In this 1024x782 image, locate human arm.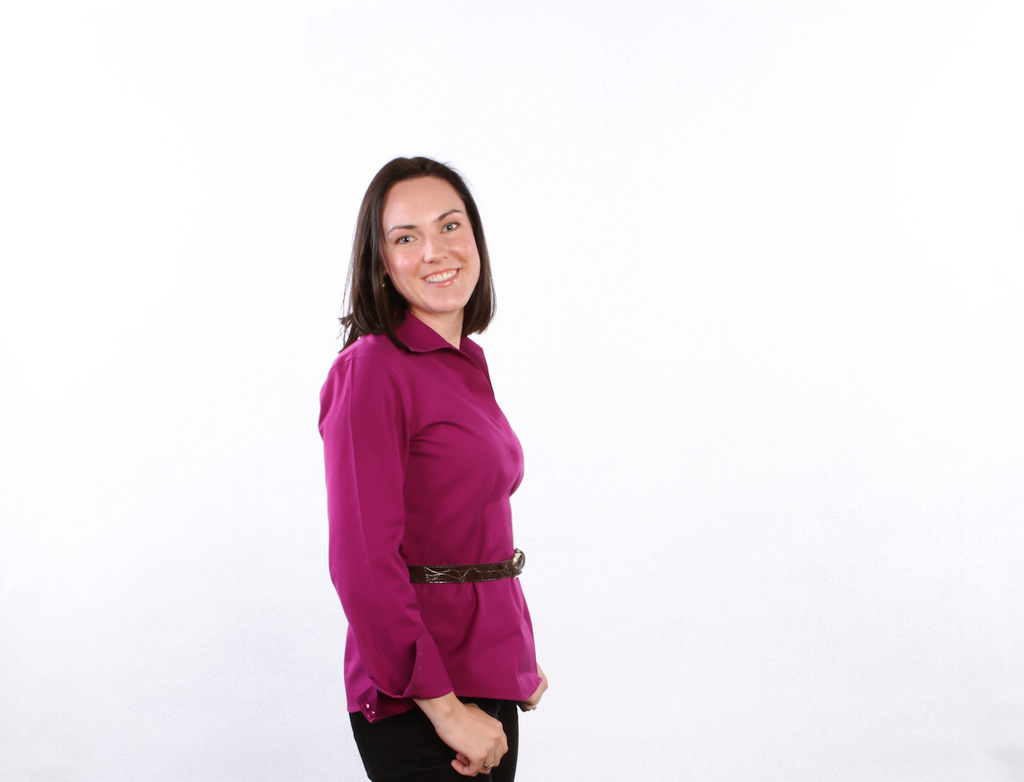
Bounding box: locate(330, 359, 510, 772).
